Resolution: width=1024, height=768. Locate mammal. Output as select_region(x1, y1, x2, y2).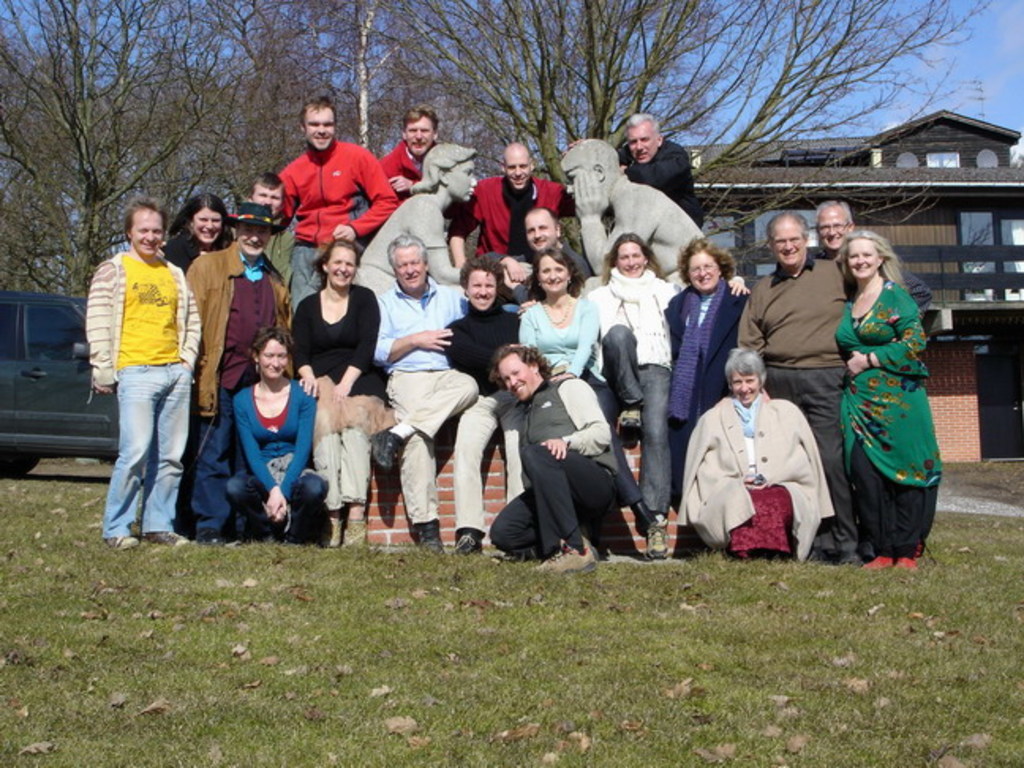
select_region(563, 139, 700, 283).
